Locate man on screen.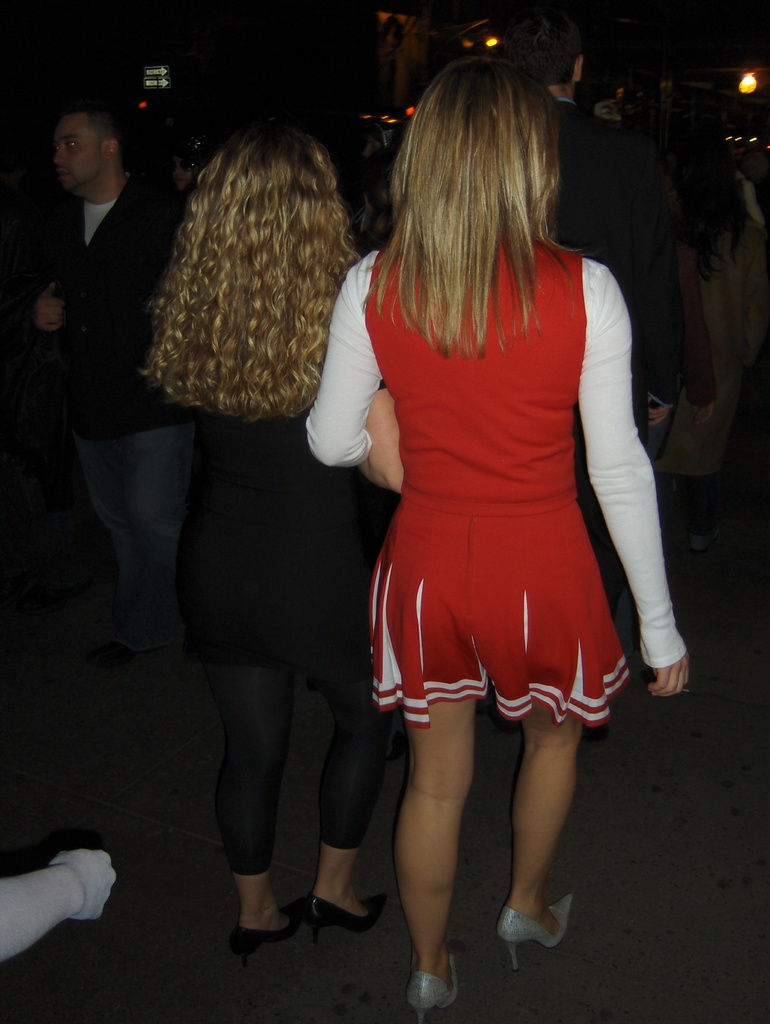
On screen at {"x1": 15, "y1": 68, "x2": 207, "y2": 712}.
